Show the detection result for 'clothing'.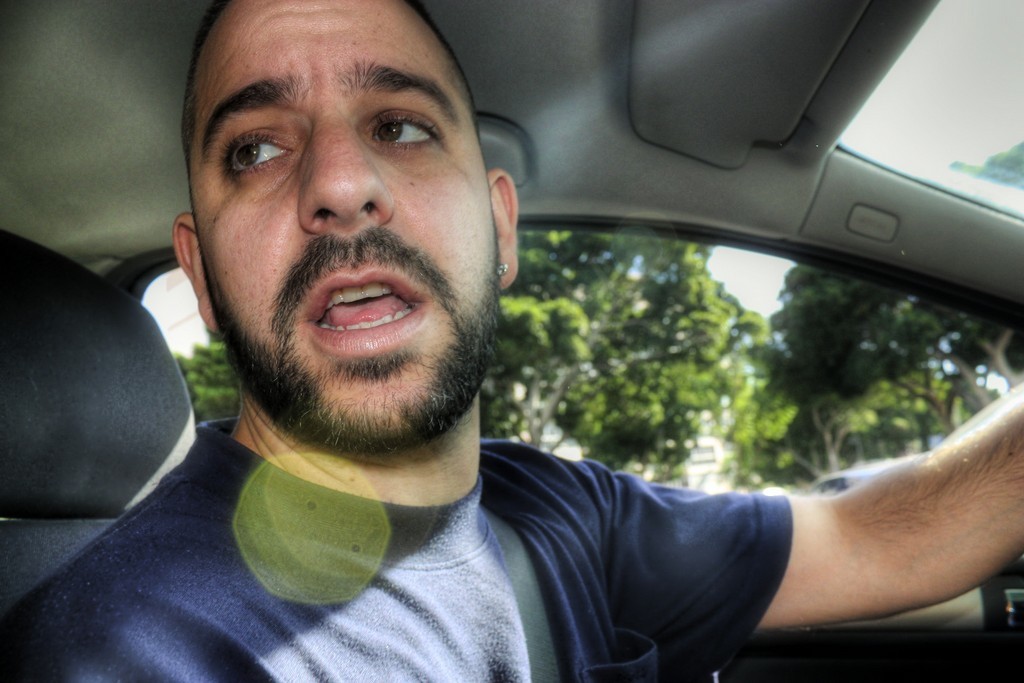
Rect(0, 419, 791, 682).
